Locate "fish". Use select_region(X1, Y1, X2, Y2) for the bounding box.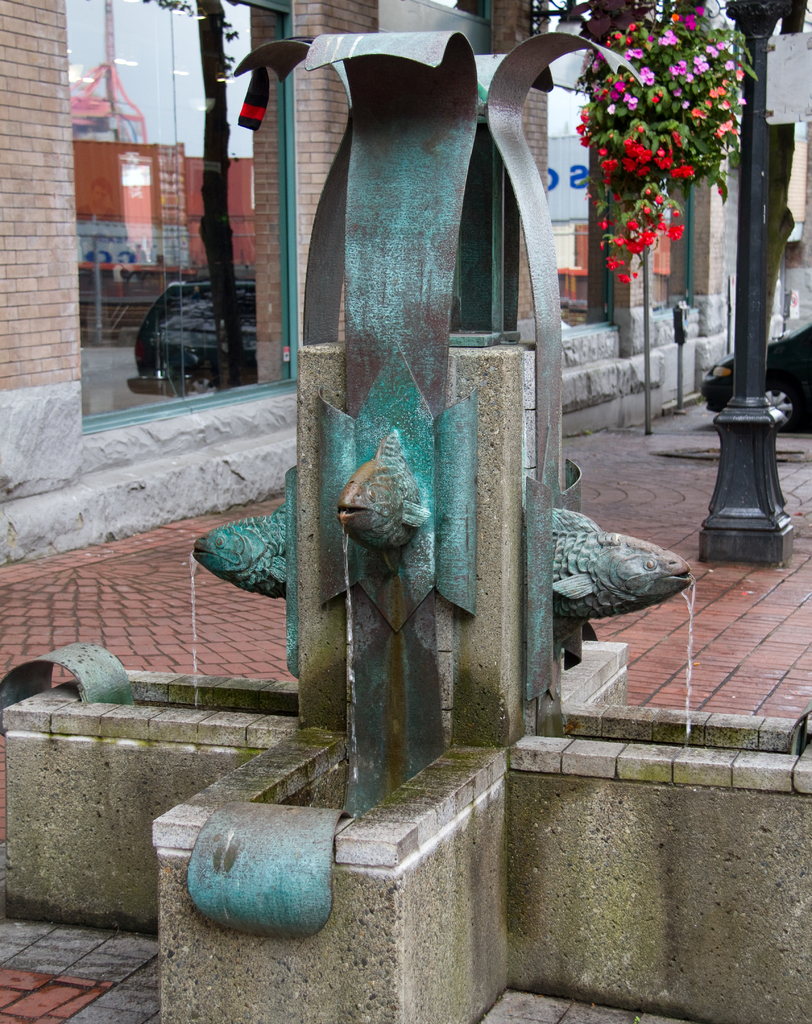
select_region(551, 506, 701, 666).
